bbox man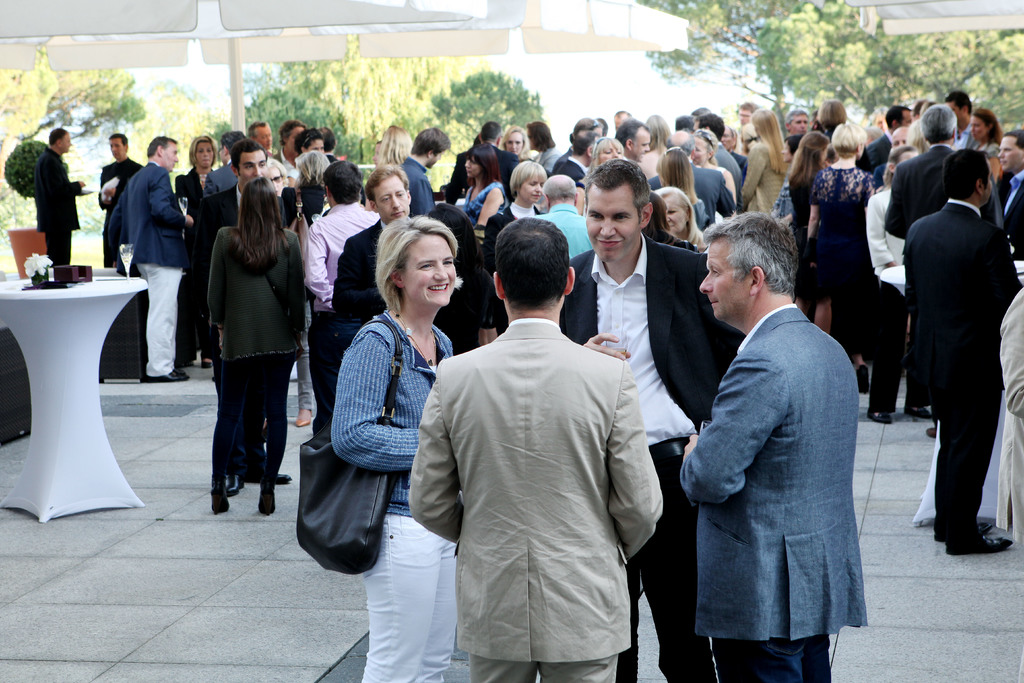
(x1=666, y1=185, x2=884, y2=682)
